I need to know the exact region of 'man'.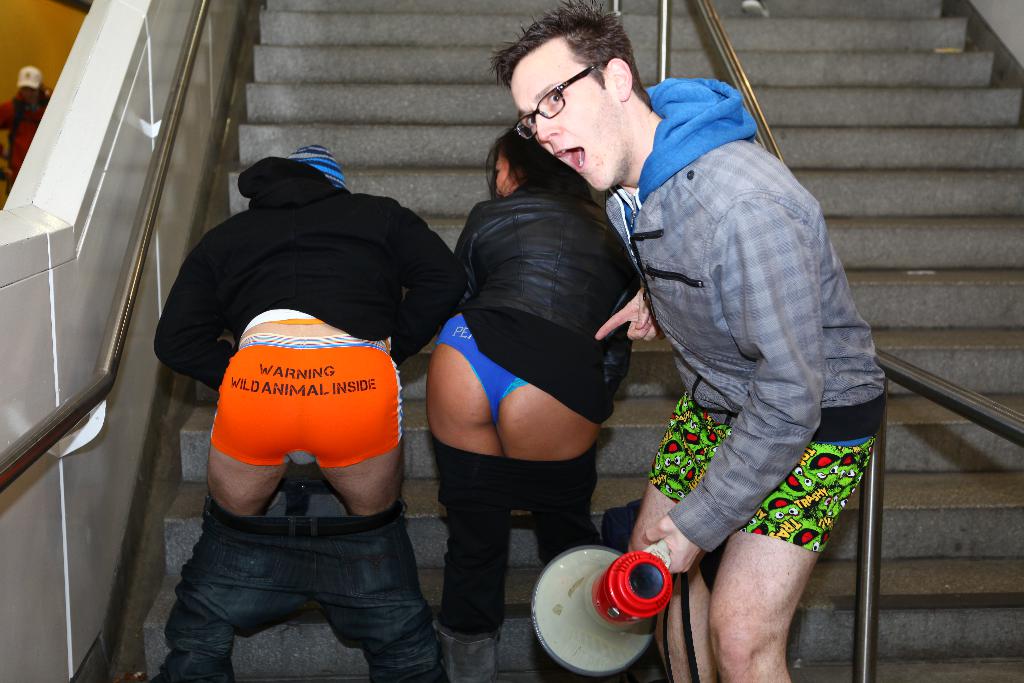
Region: select_region(148, 142, 467, 682).
